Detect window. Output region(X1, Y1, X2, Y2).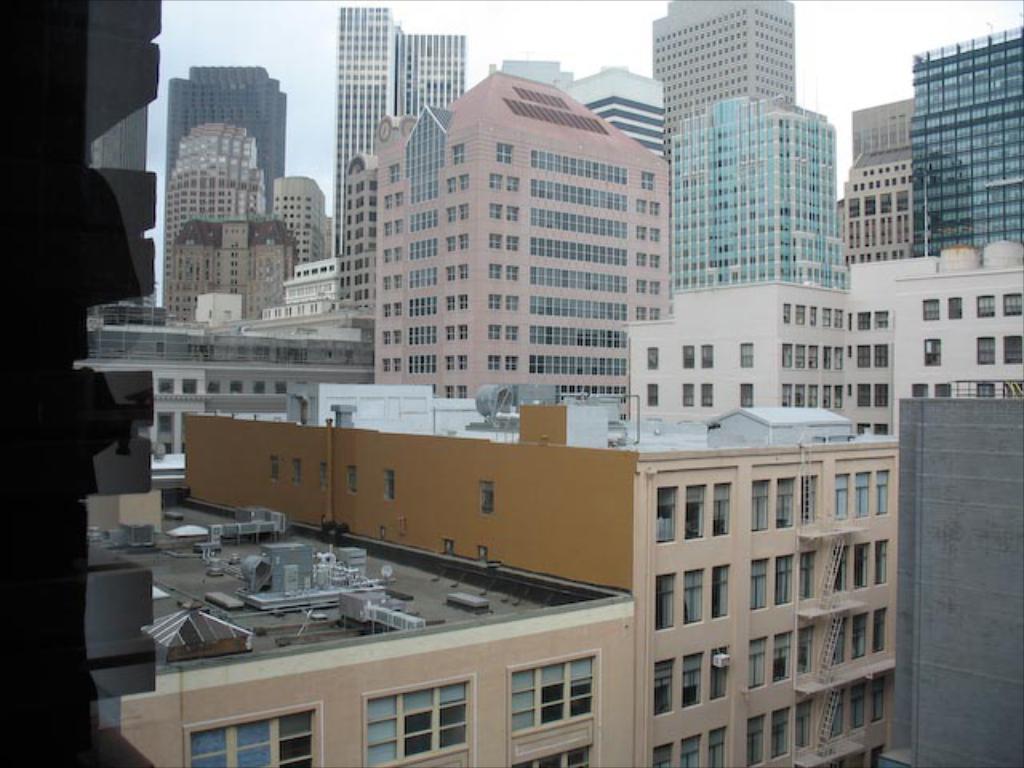
region(634, 309, 662, 320).
